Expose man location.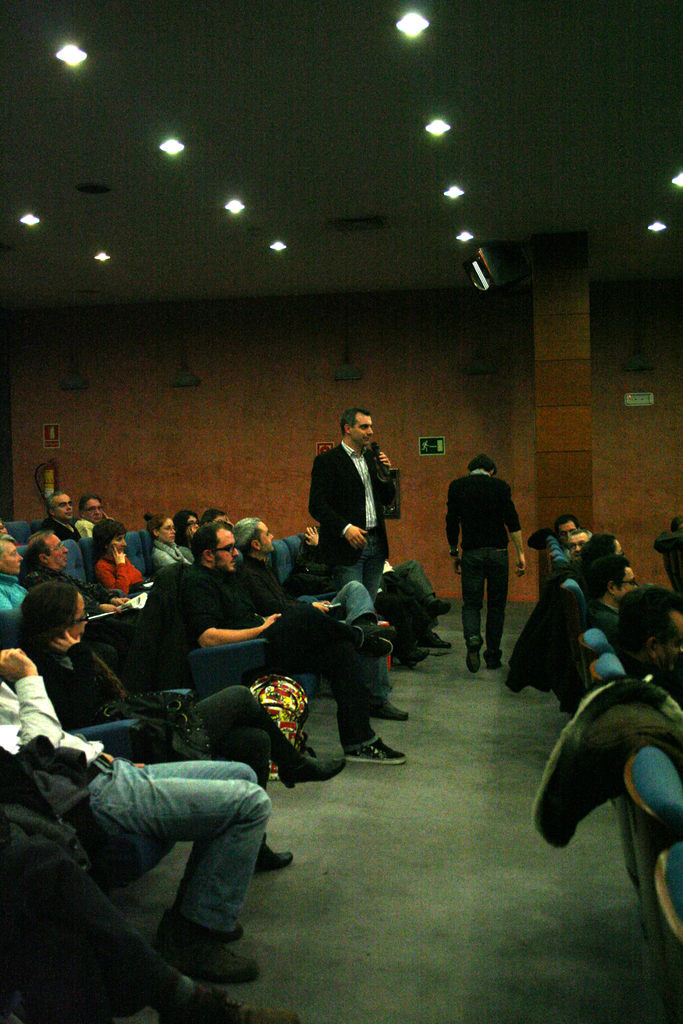
Exposed at <box>0,643,266,982</box>.
